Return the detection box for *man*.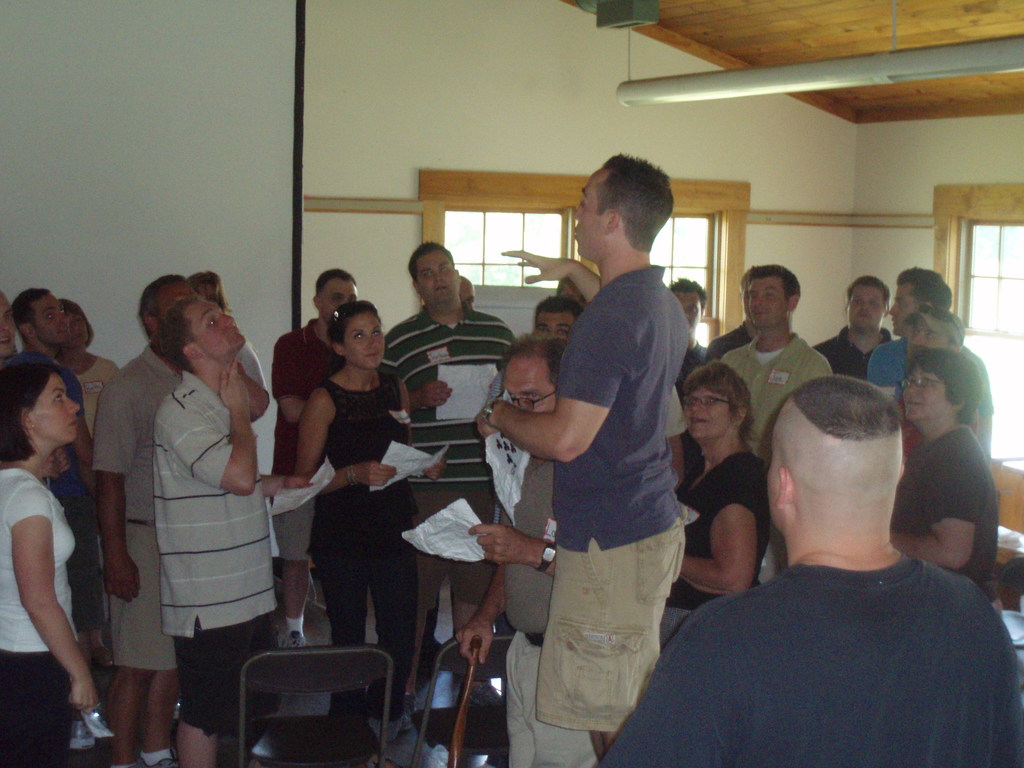
box(280, 273, 367, 653).
